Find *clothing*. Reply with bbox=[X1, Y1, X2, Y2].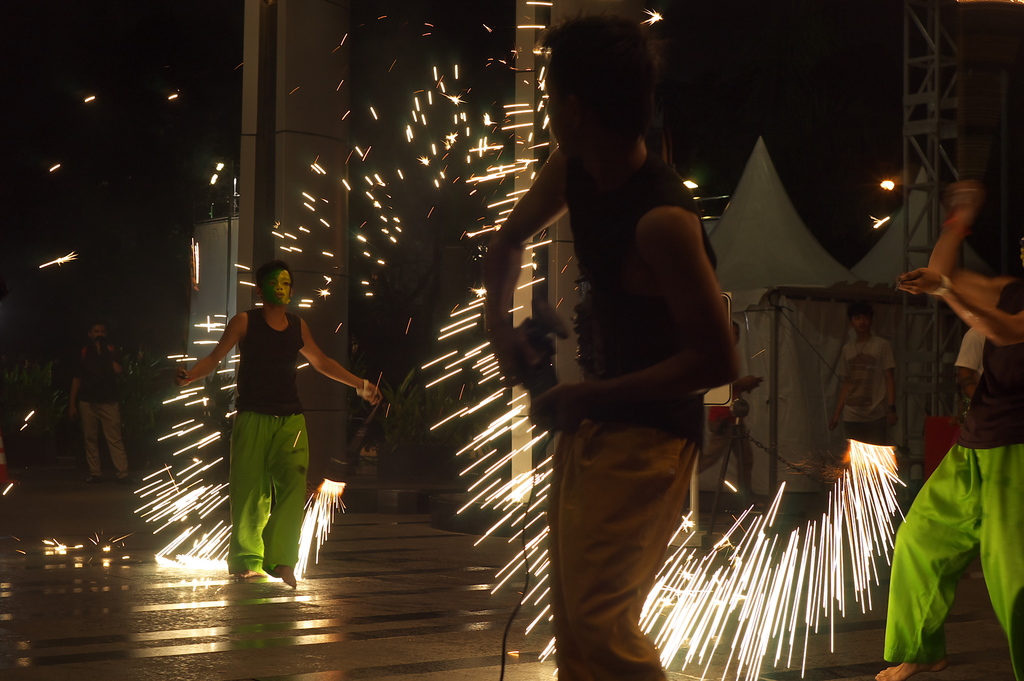
bbox=[957, 252, 1023, 432].
